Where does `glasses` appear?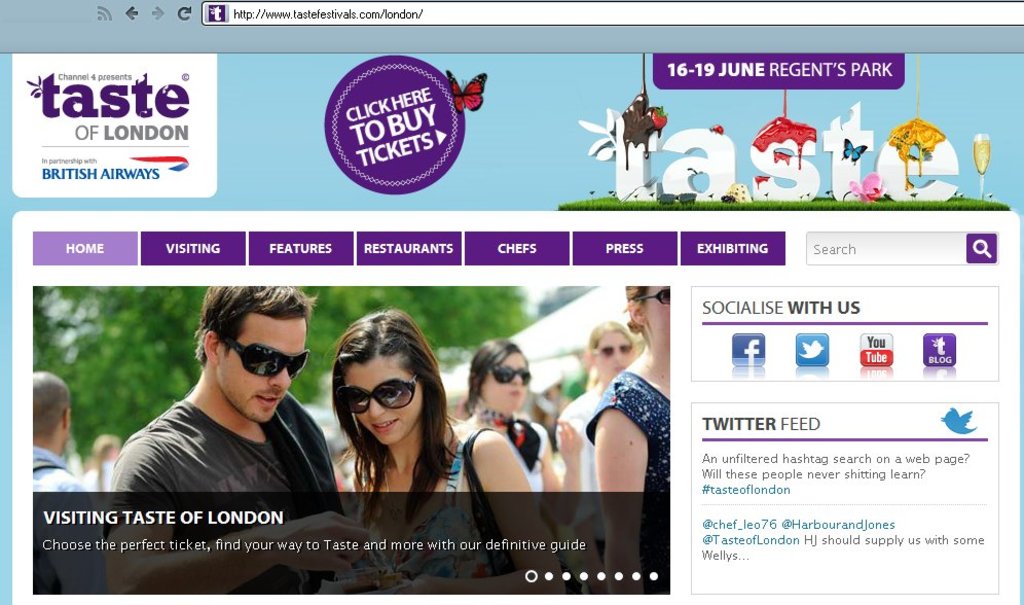
Appears at (624, 286, 667, 306).
